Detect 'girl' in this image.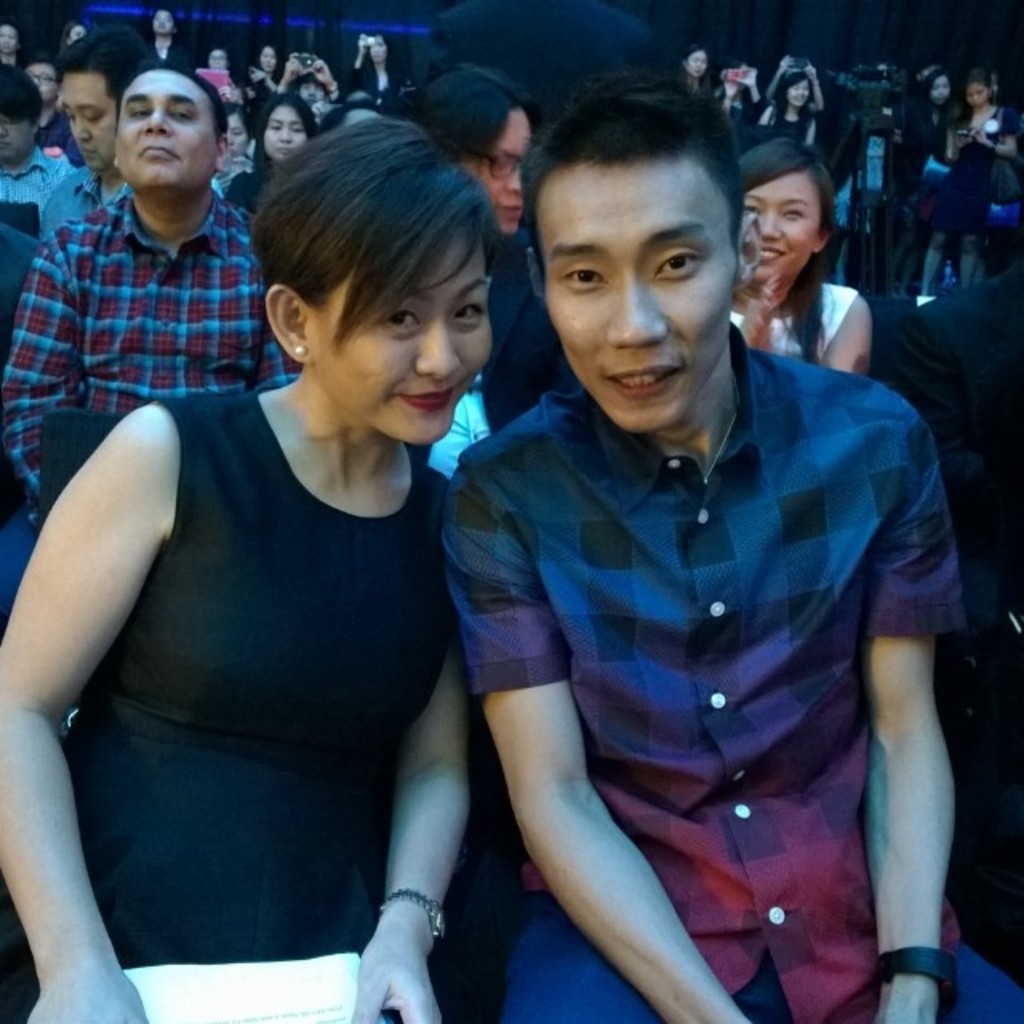
Detection: 917 67 1022 299.
